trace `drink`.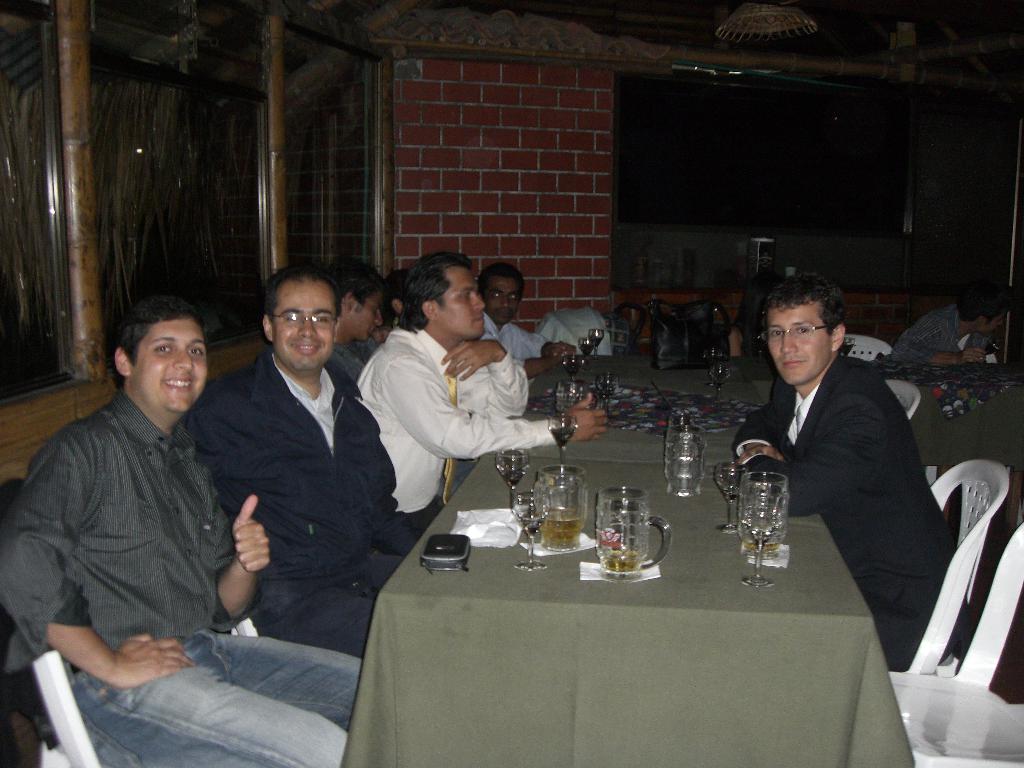
Traced to 580/347/591/355.
